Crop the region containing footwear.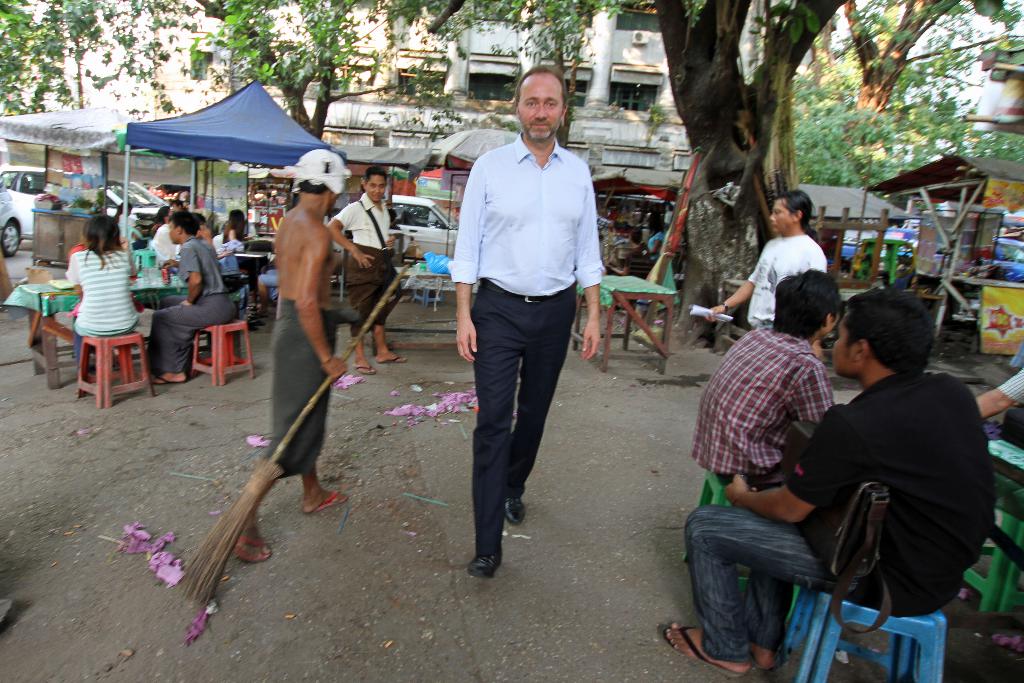
Crop region: rect(152, 375, 186, 386).
